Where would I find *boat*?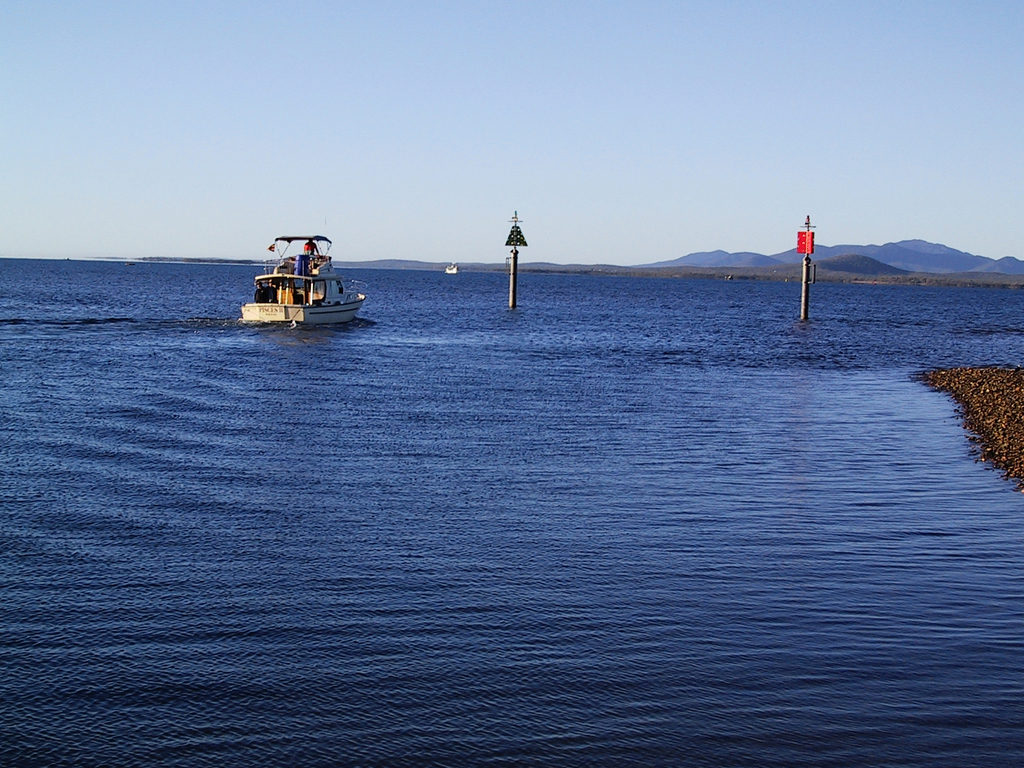
At rect(238, 232, 364, 330).
